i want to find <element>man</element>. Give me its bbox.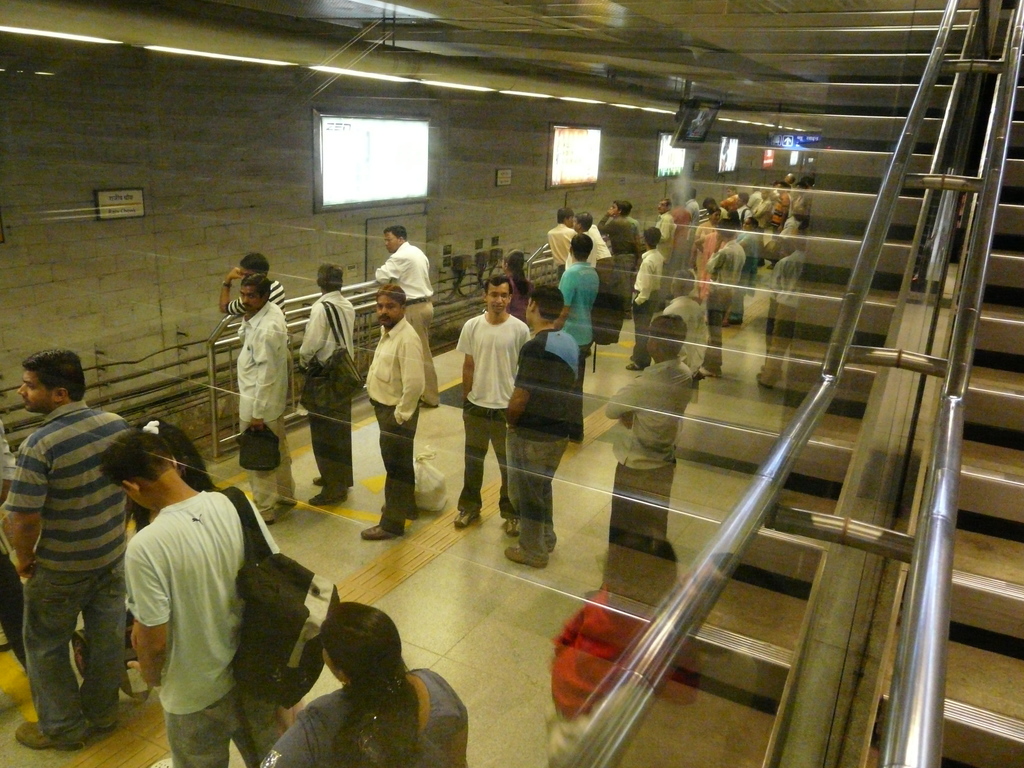
(x1=753, y1=229, x2=803, y2=395).
